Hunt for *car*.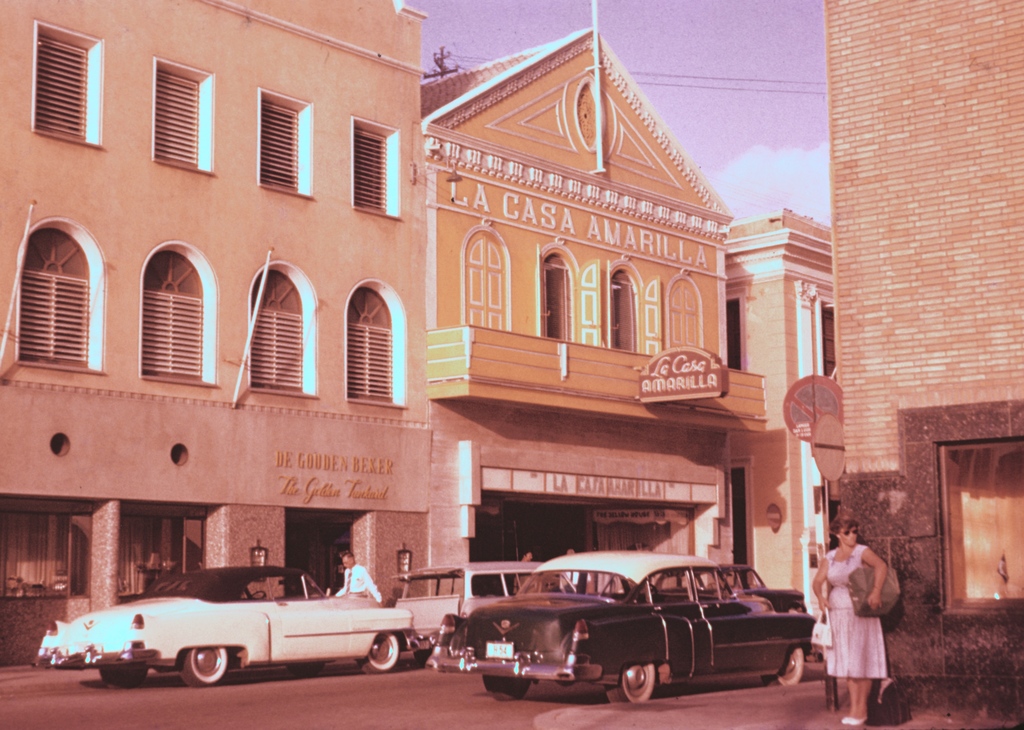
Hunted down at [383,567,537,658].
